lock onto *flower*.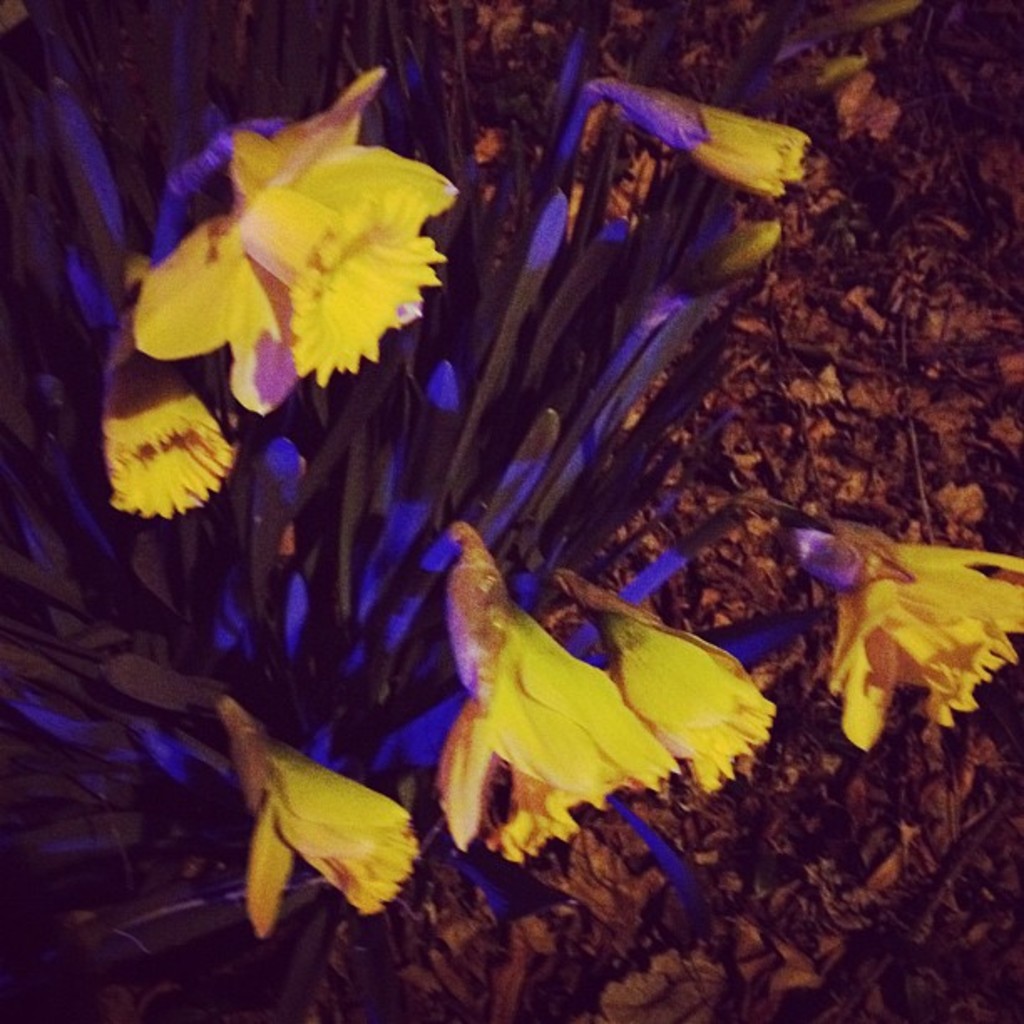
Locked: x1=124, y1=62, x2=475, y2=435.
